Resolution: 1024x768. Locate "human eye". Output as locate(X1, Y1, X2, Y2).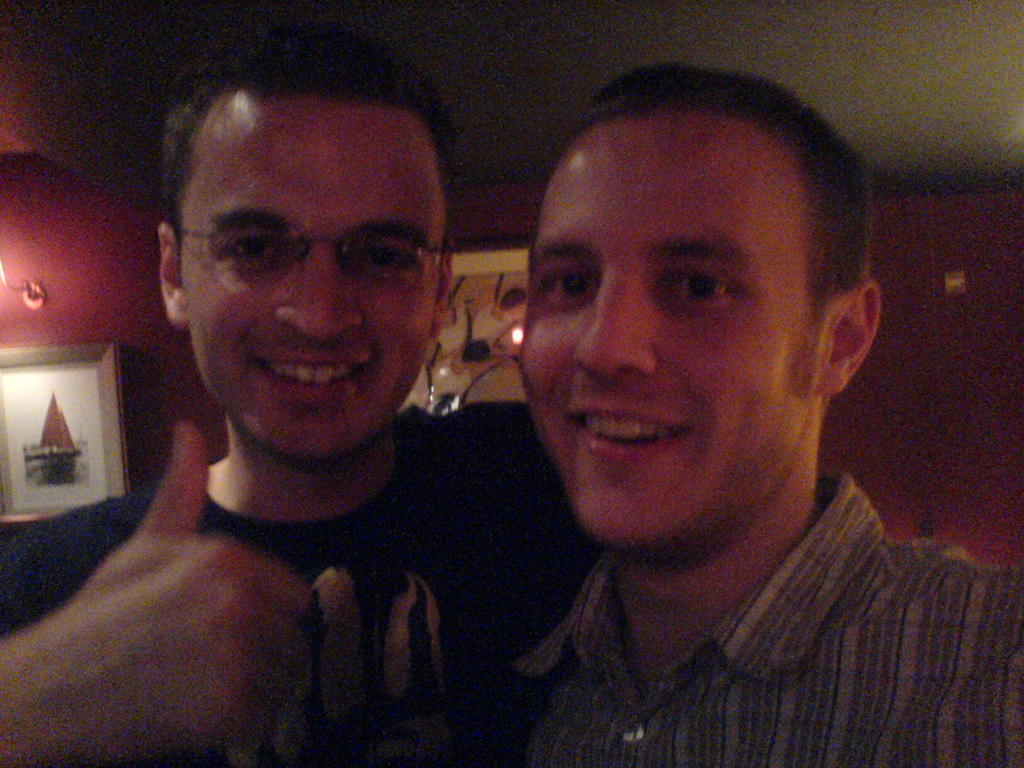
locate(535, 267, 593, 308).
